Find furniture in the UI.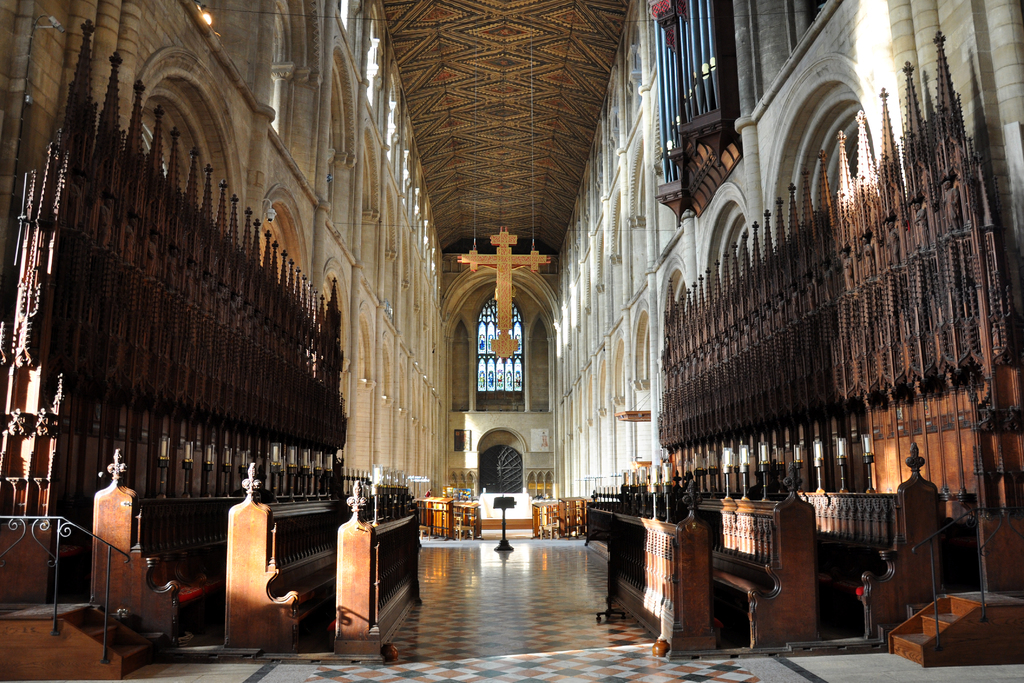
UI element at rect(706, 442, 943, 639).
